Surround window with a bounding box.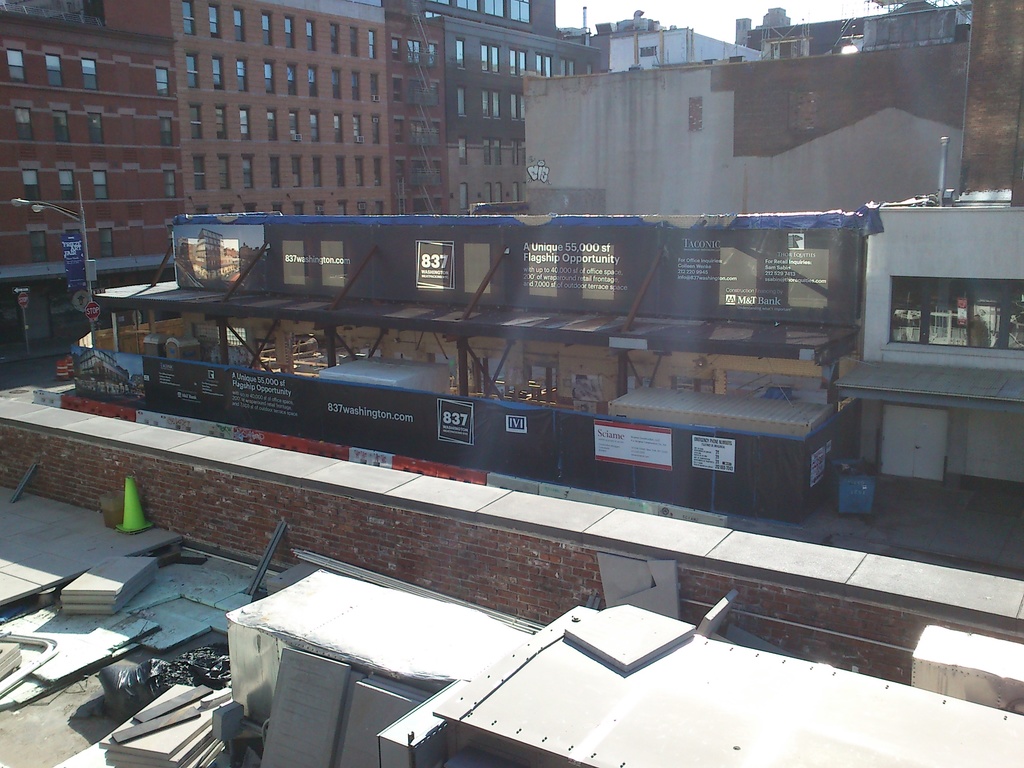
BBox(410, 120, 421, 141).
